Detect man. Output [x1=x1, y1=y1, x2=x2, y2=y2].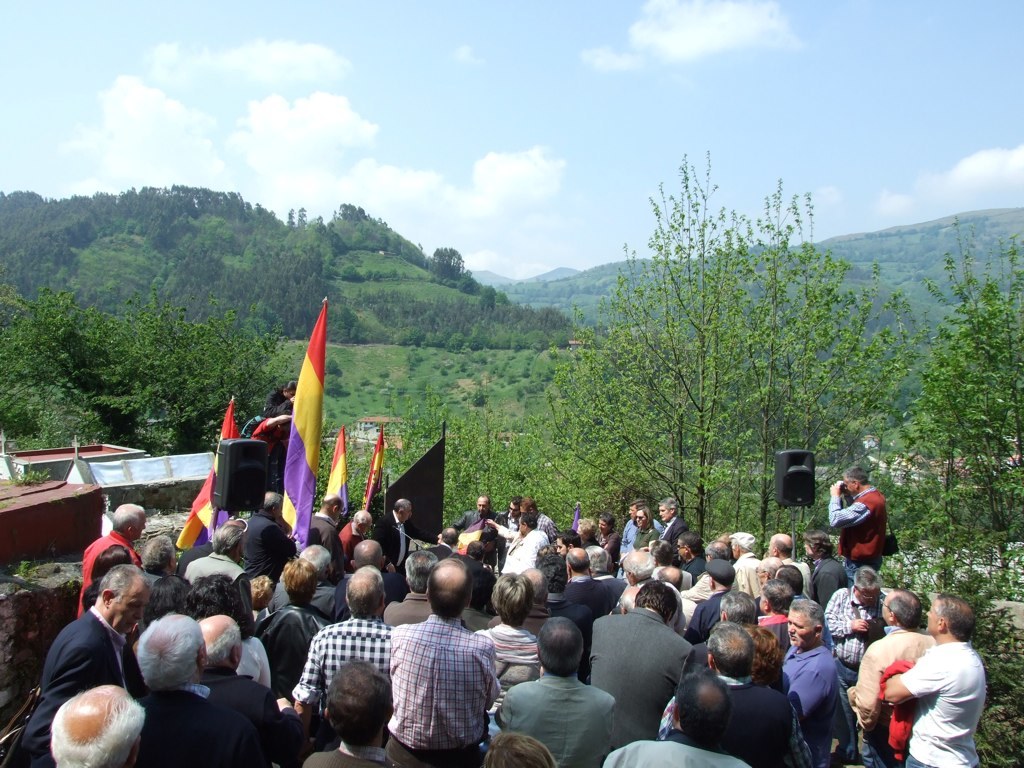
[x1=829, y1=462, x2=885, y2=567].
